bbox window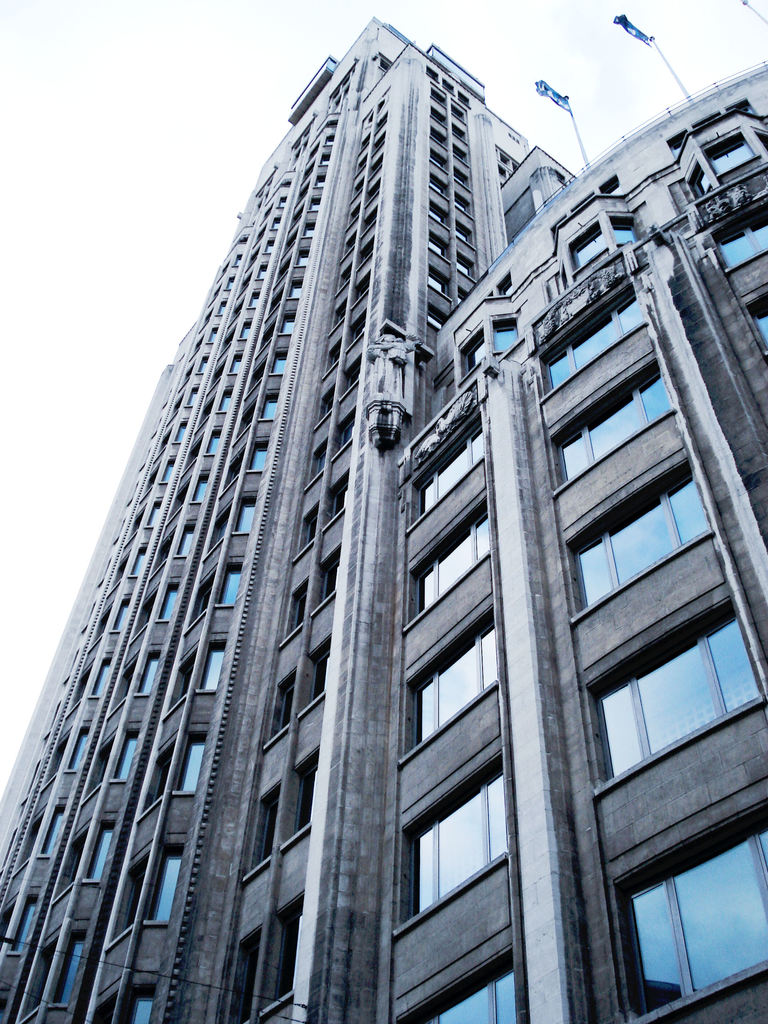
bbox(553, 357, 679, 478)
